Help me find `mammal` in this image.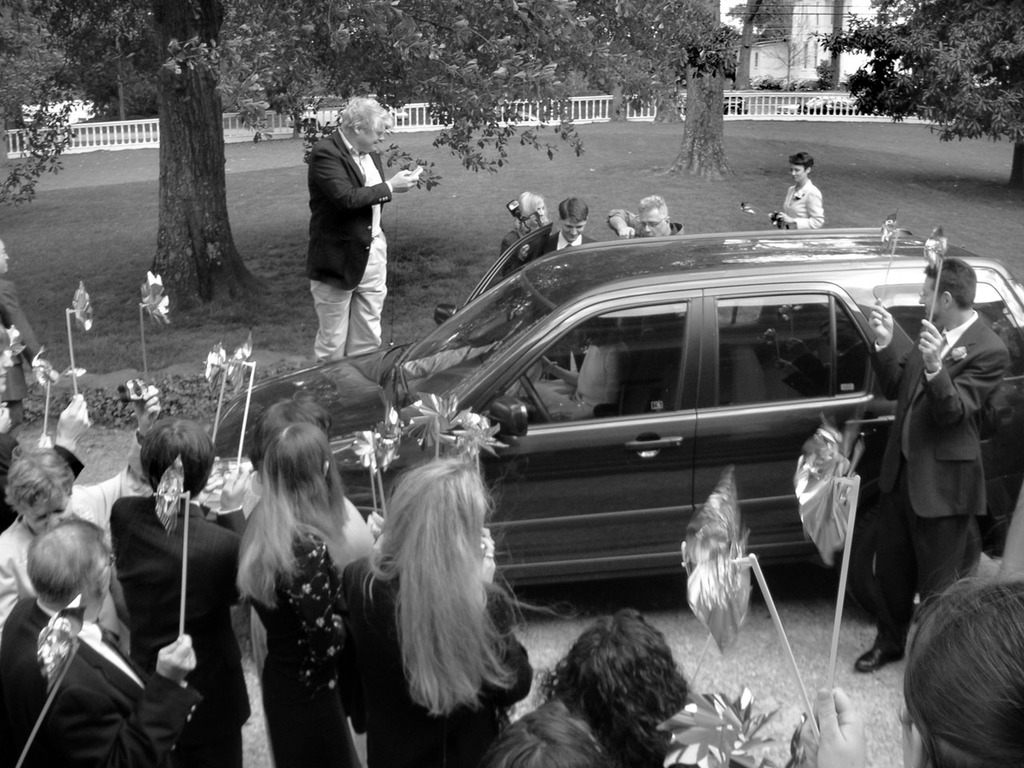
Found it: (x1=776, y1=149, x2=824, y2=230).
